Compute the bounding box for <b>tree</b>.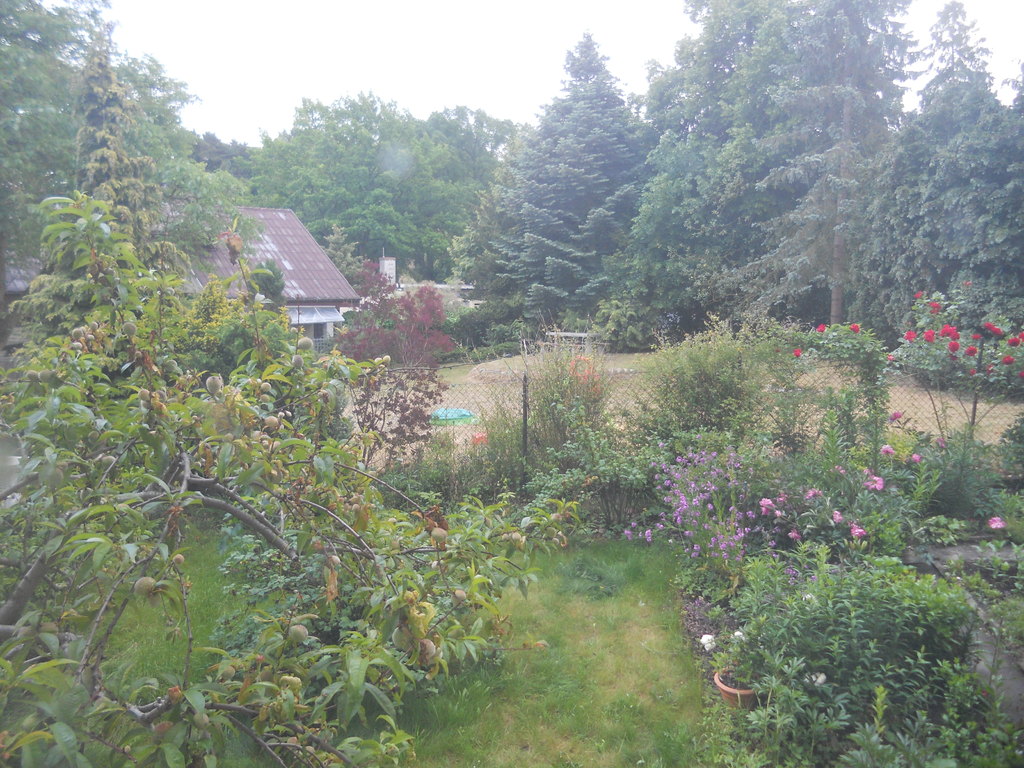
BBox(0, 0, 91, 352).
